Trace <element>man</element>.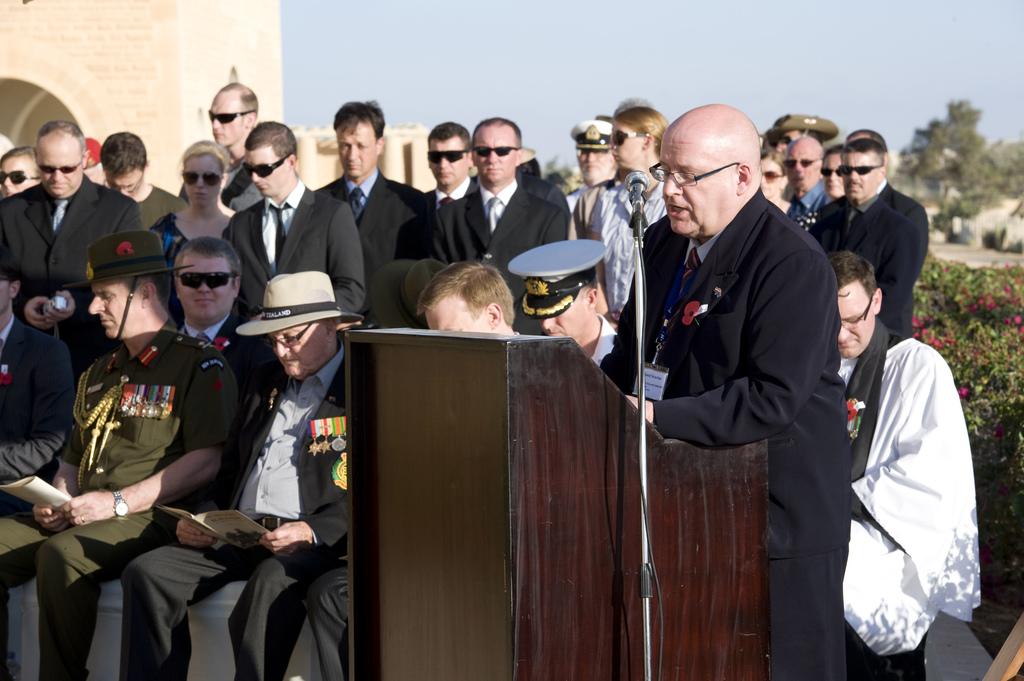
Traced to box=[812, 136, 913, 335].
